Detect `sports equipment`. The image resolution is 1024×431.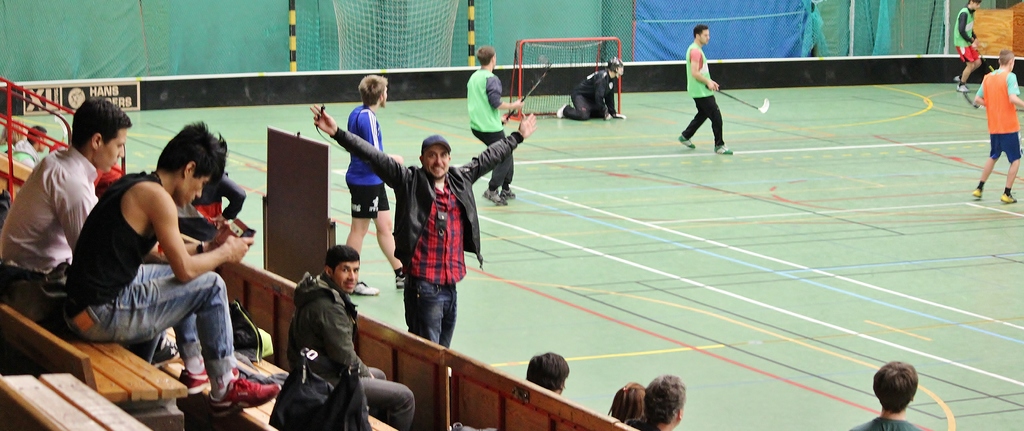
box=[720, 89, 762, 115].
